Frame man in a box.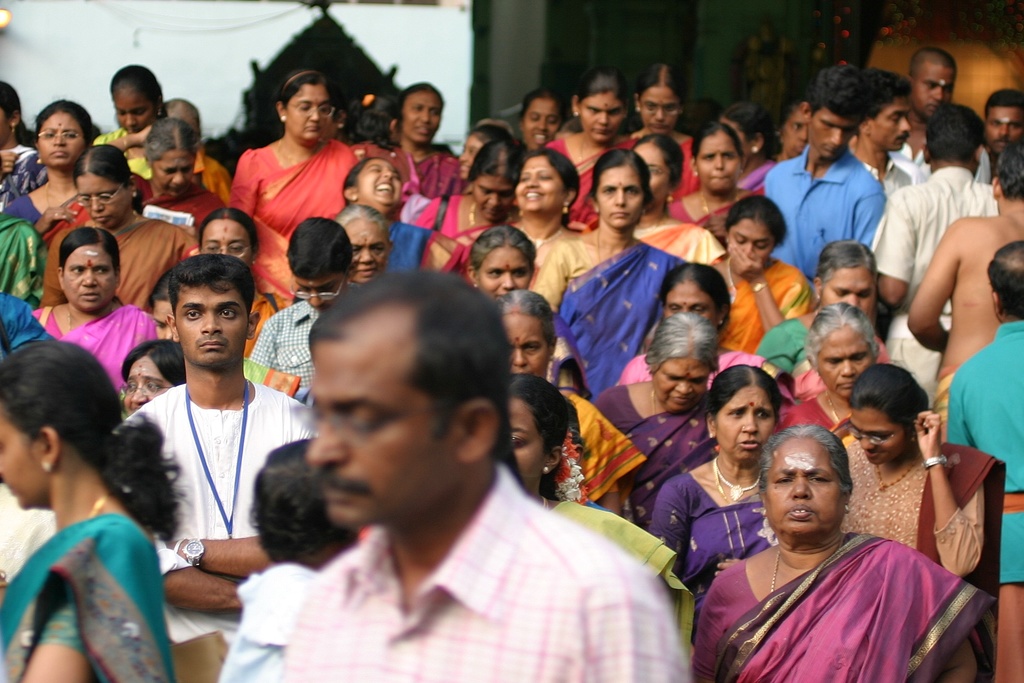
(left=250, top=216, right=358, bottom=407).
